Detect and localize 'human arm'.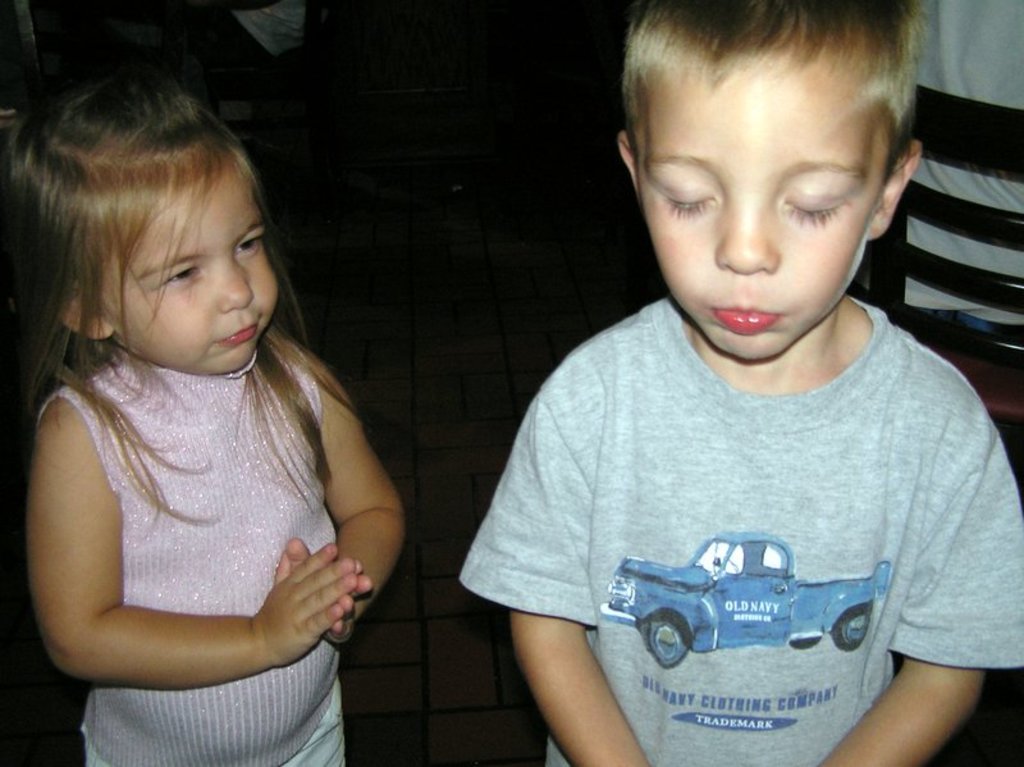
Localized at box(808, 360, 1021, 766).
